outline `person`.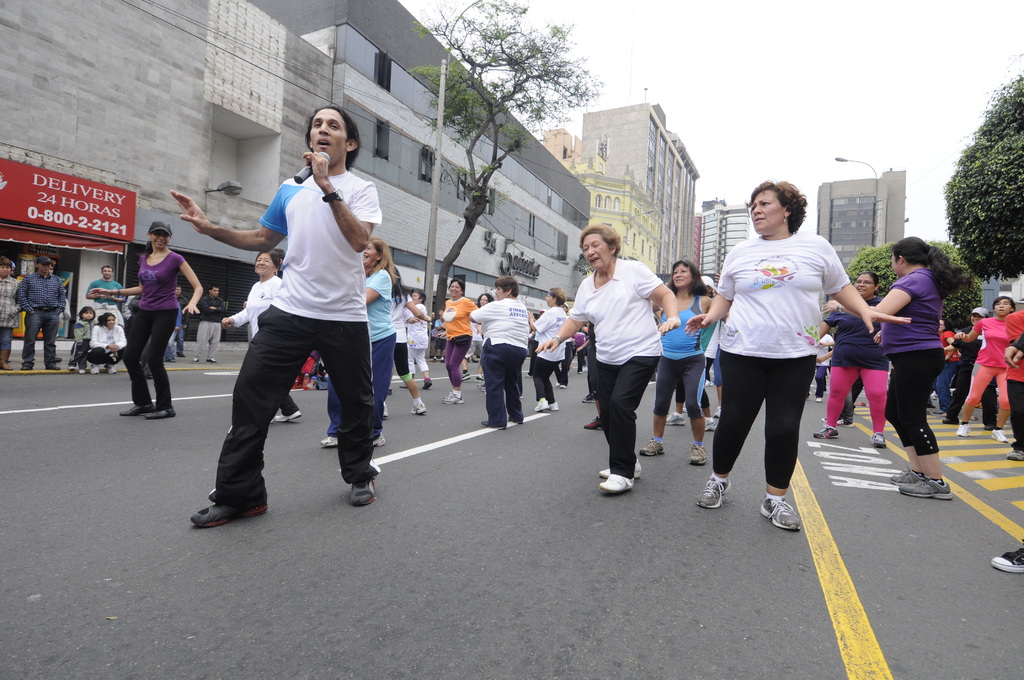
Outline: Rect(529, 220, 685, 494).
